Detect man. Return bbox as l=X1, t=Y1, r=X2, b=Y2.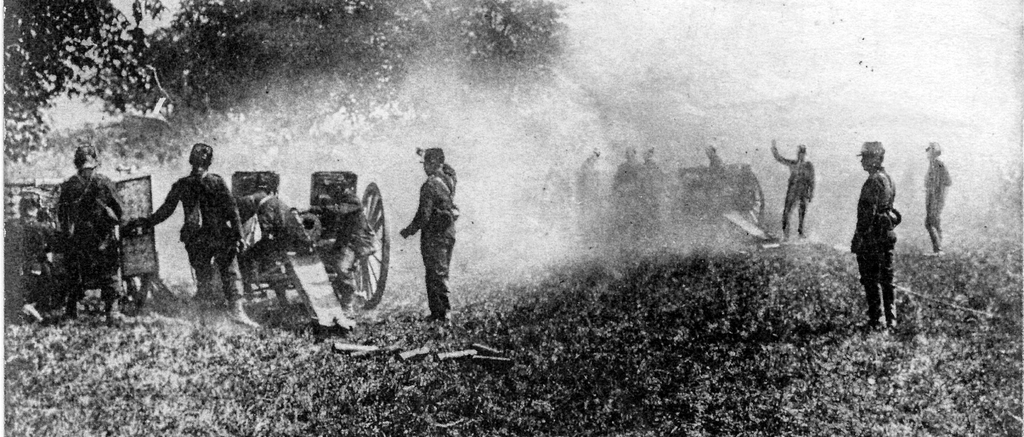
l=765, t=134, r=819, b=242.
